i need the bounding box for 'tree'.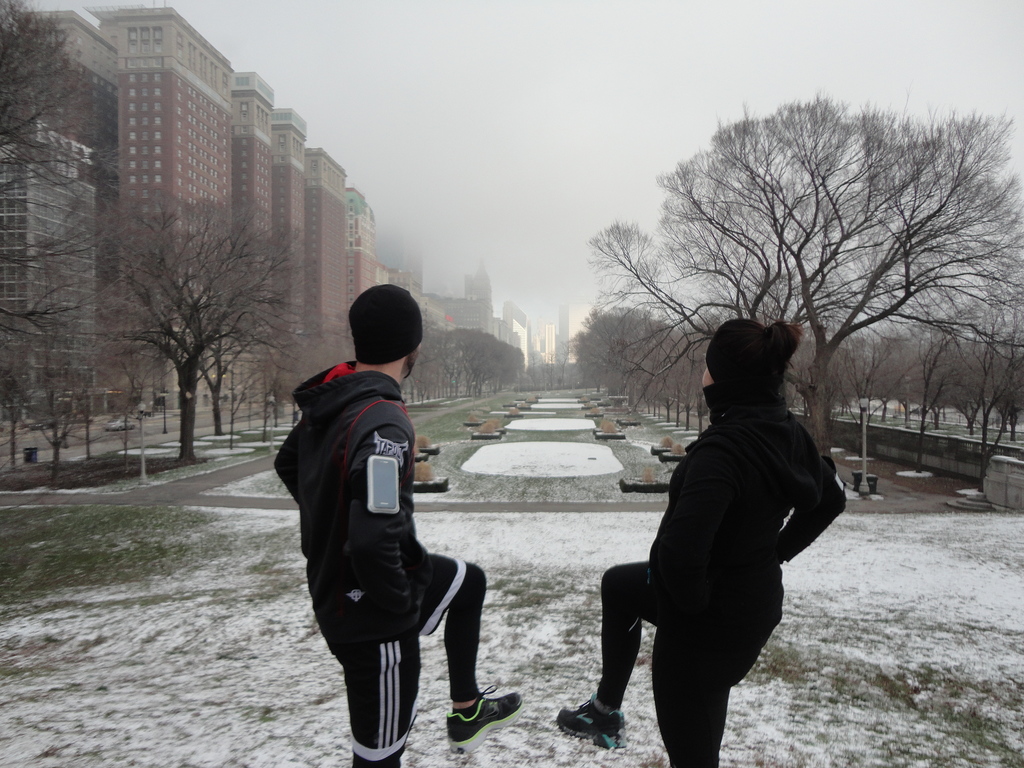
Here it is: locate(987, 326, 1023, 431).
